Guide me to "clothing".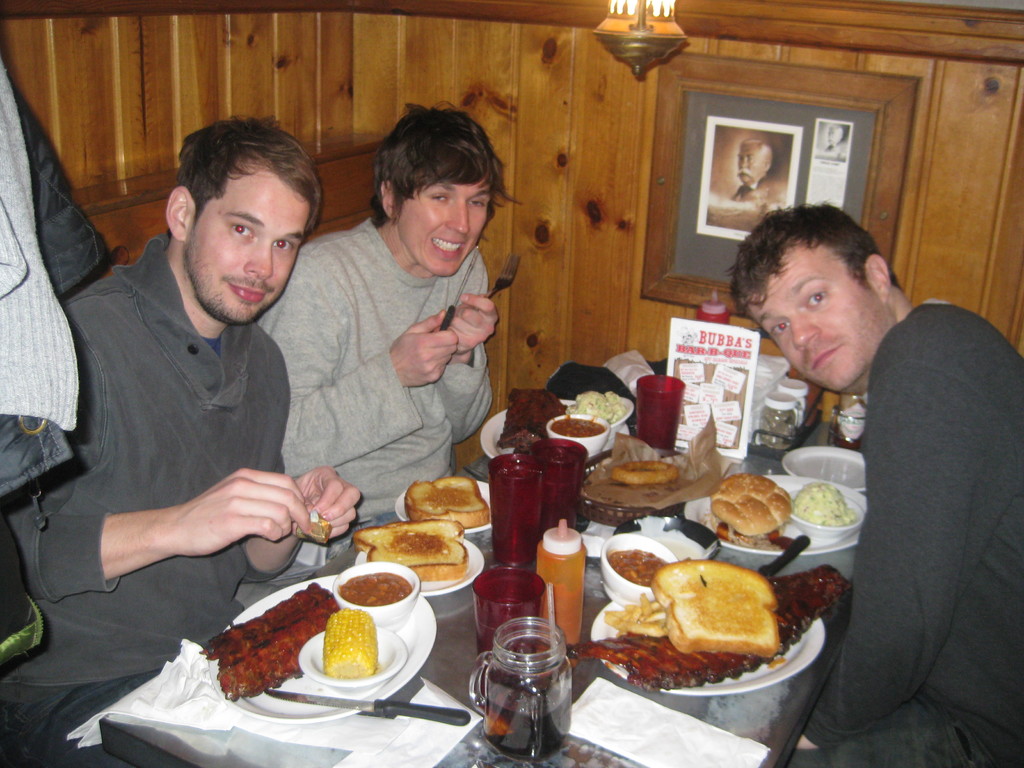
Guidance: <box>258,204,483,527</box>.
